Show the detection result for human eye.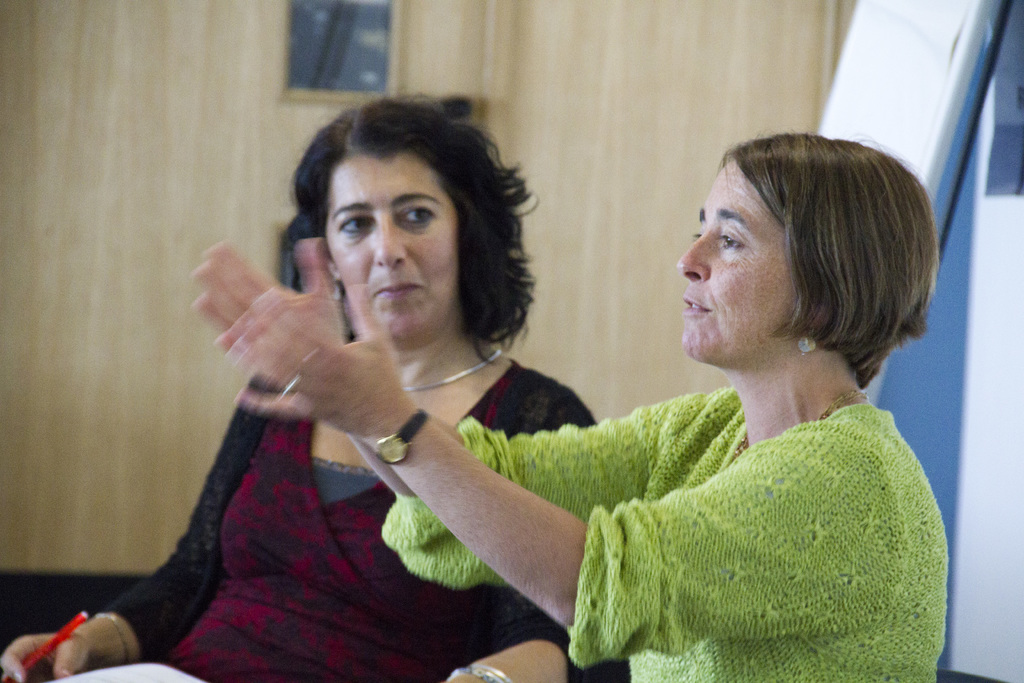
box(334, 210, 374, 237).
